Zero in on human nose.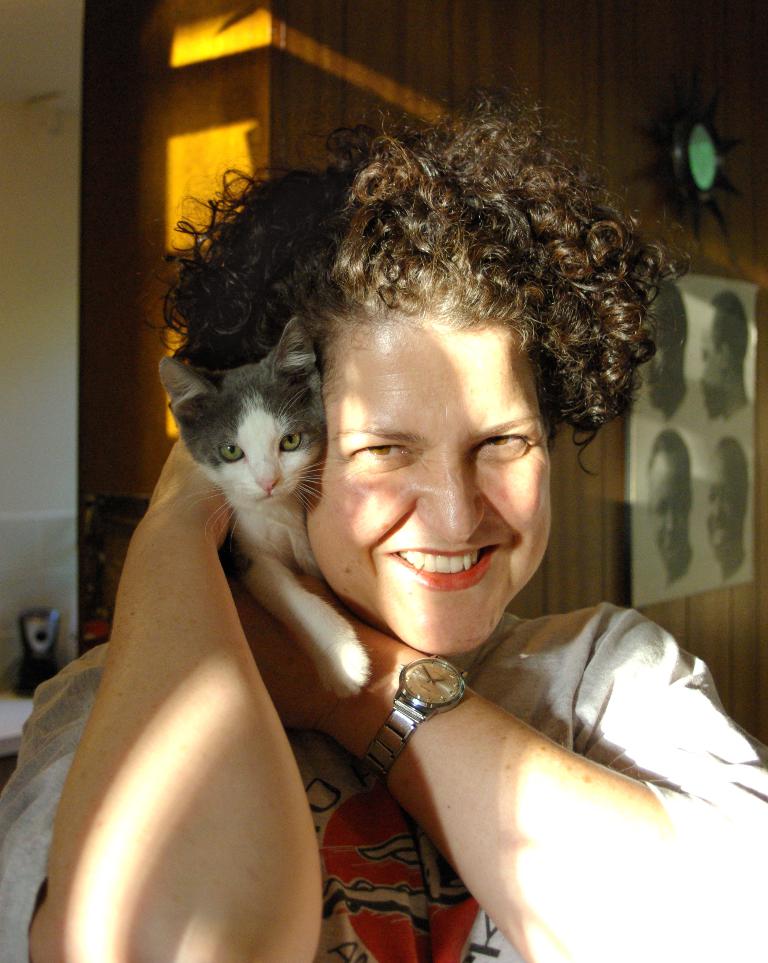
Zeroed in: <region>663, 514, 678, 535</region>.
